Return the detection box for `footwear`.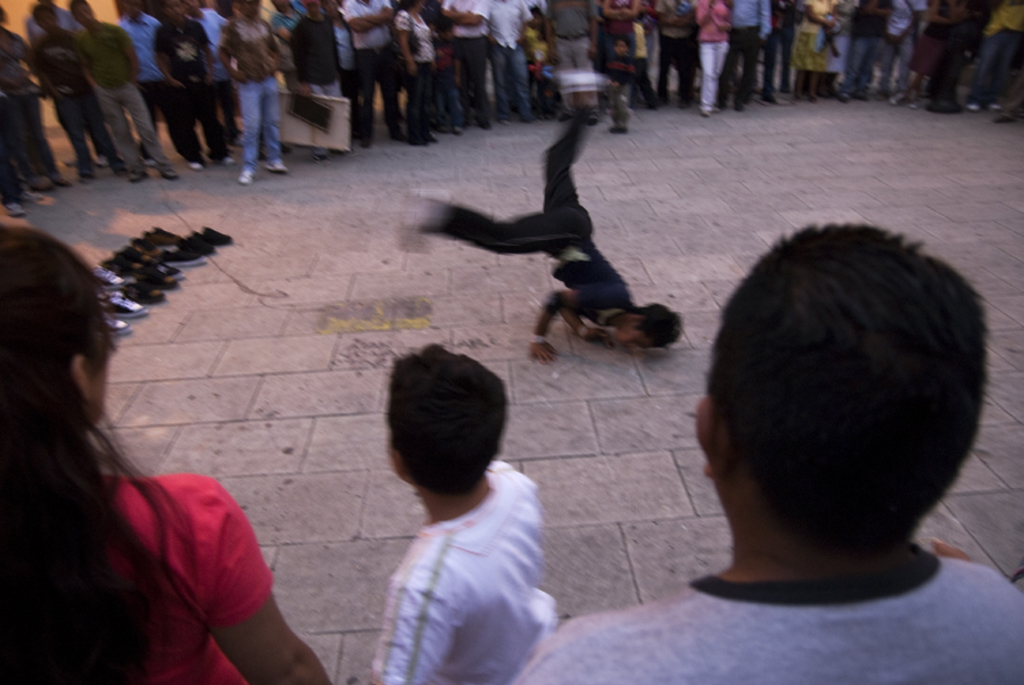
x1=411, y1=127, x2=428, y2=145.
